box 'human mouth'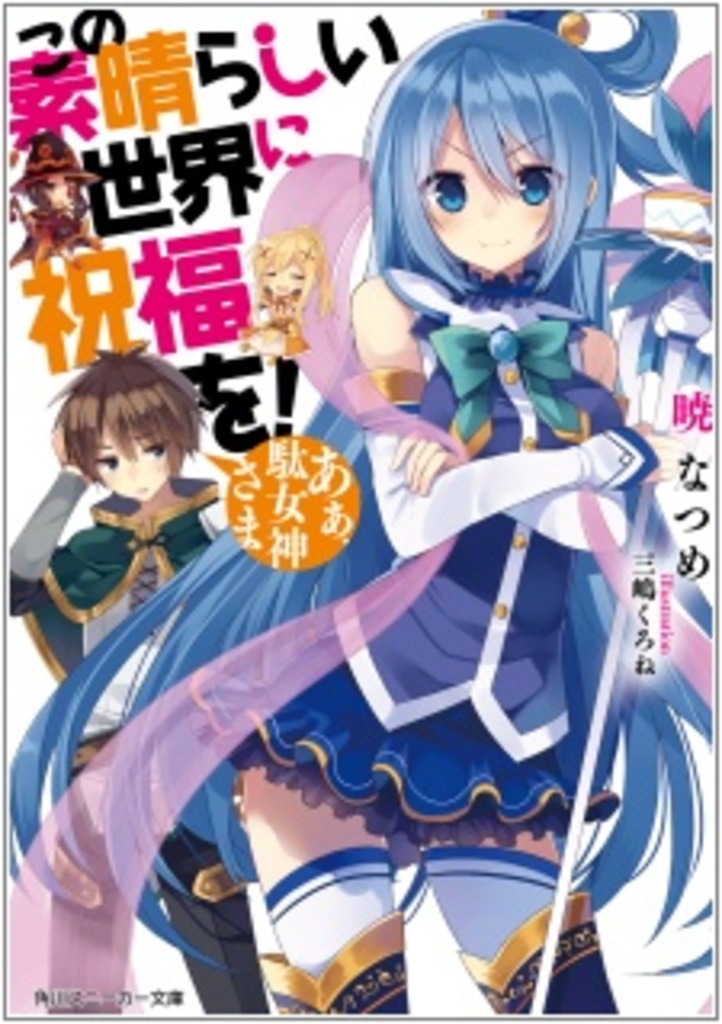
138/485/154/491
